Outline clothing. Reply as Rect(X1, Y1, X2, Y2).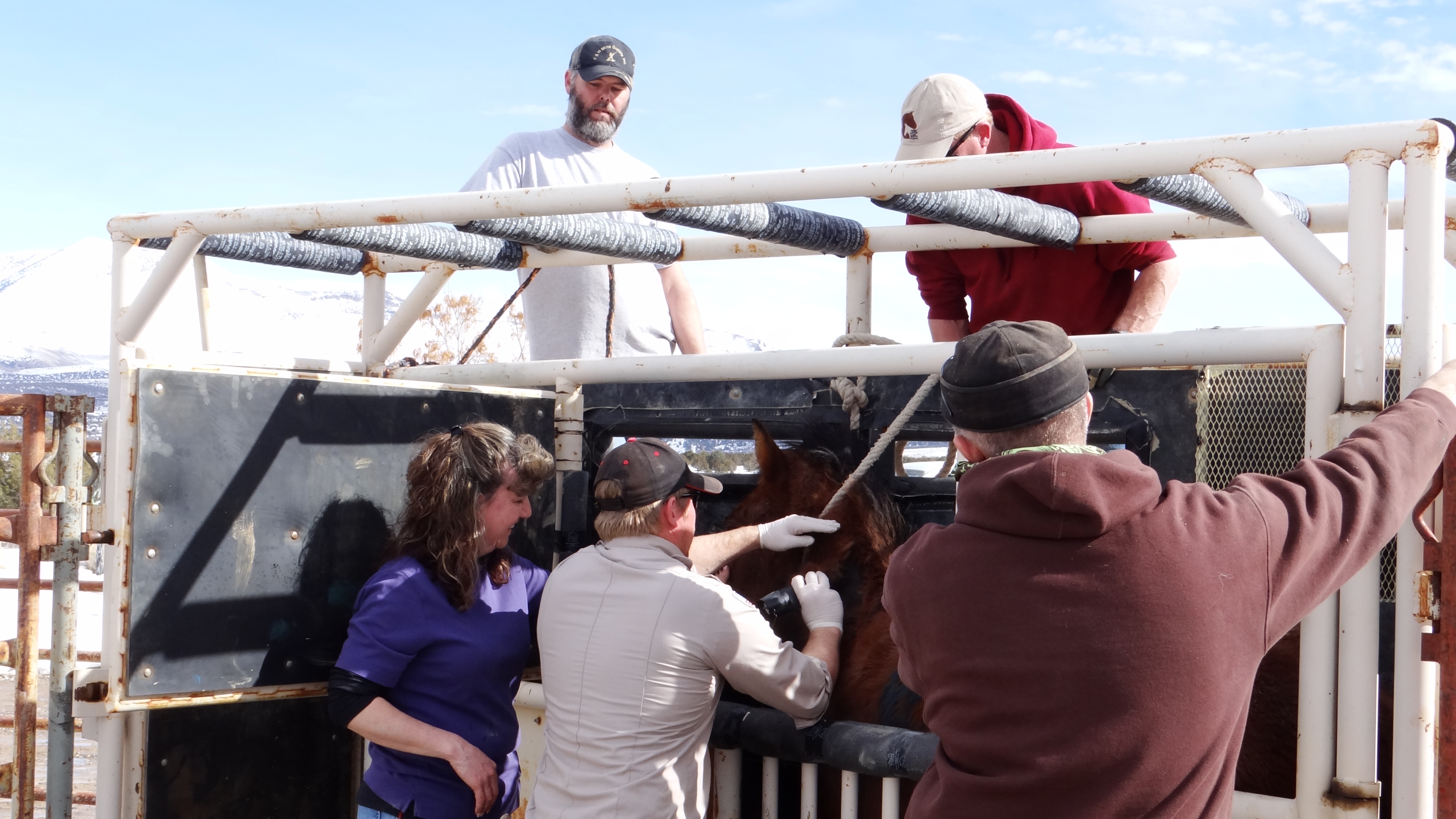
Rect(135, 39, 215, 117).
